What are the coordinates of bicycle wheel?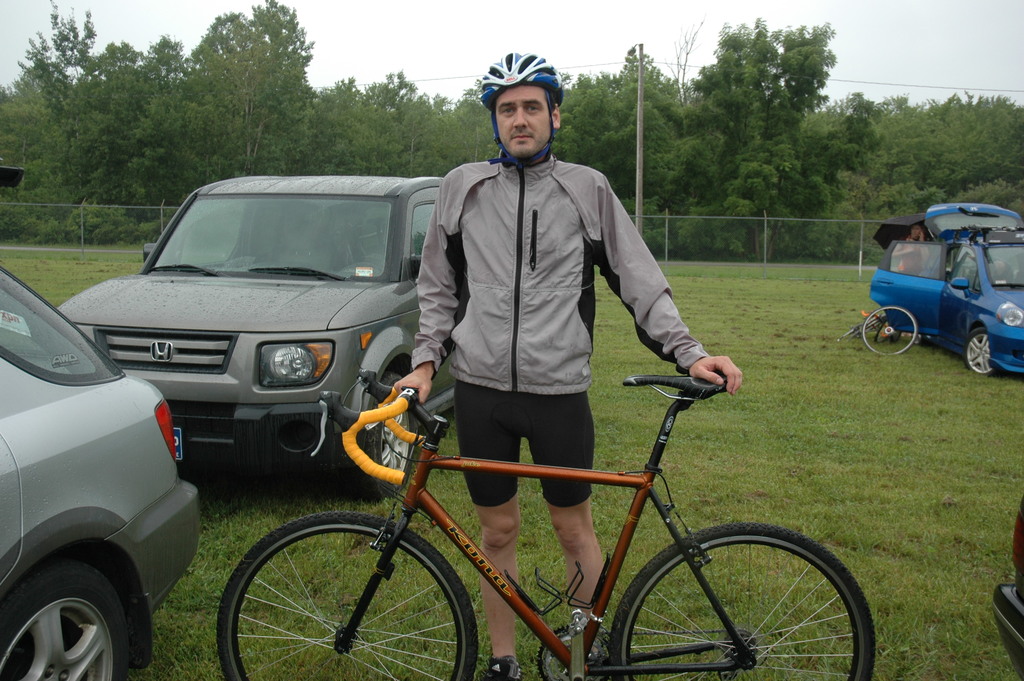
bbox=[611, 518, 873, 680].
